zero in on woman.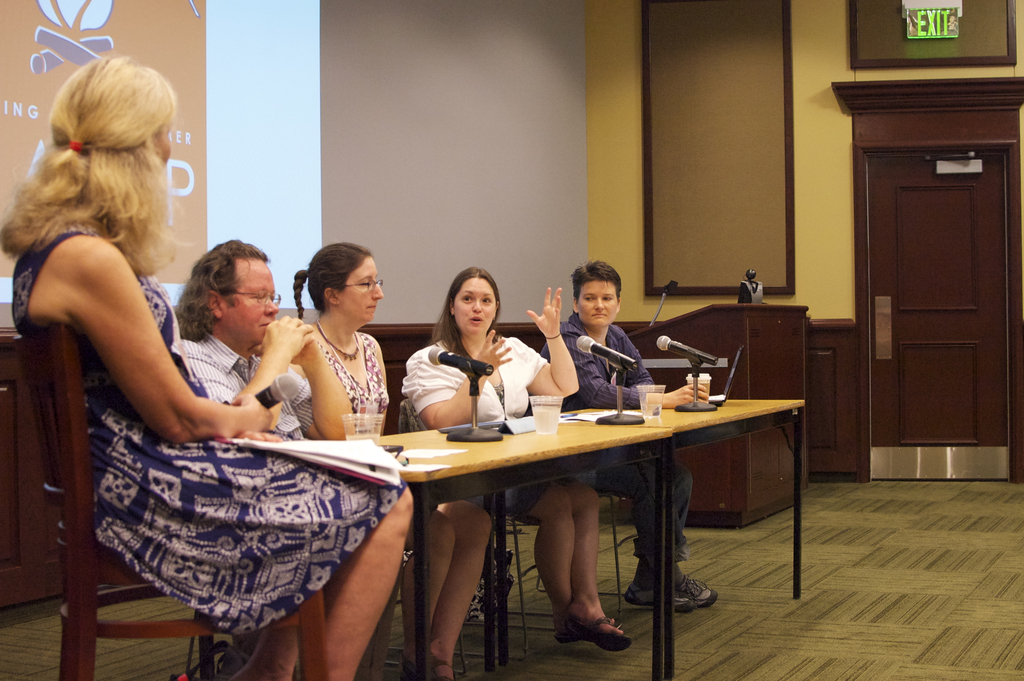
Zeroed in: 1 56 412 673.
